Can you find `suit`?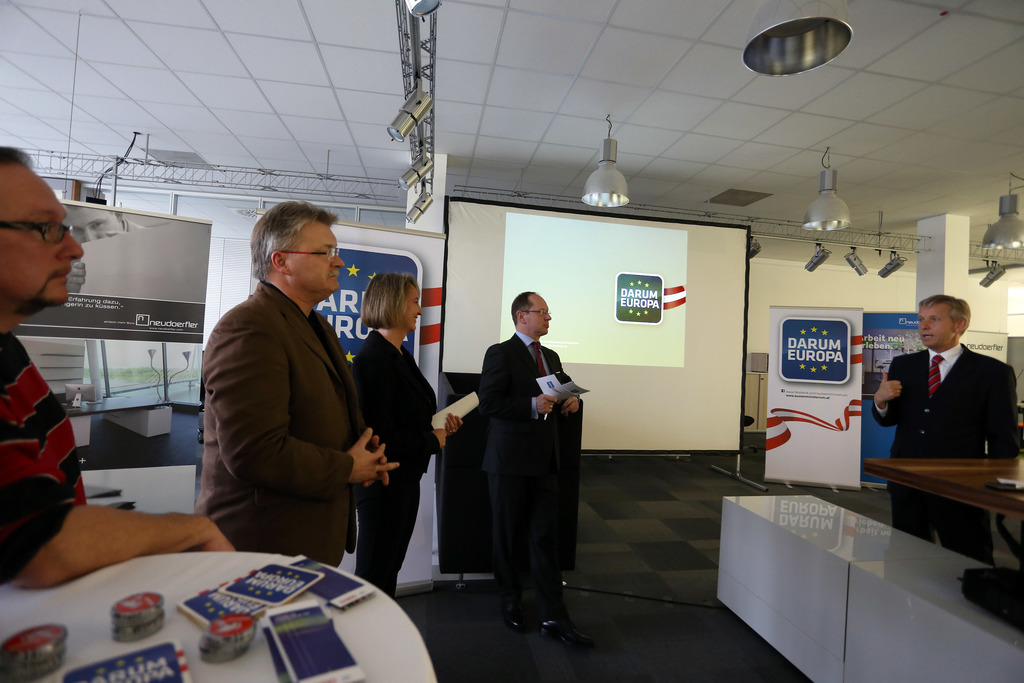
Yes, bounding box: x1=871 y1=340 x2=1022 y2=570.
